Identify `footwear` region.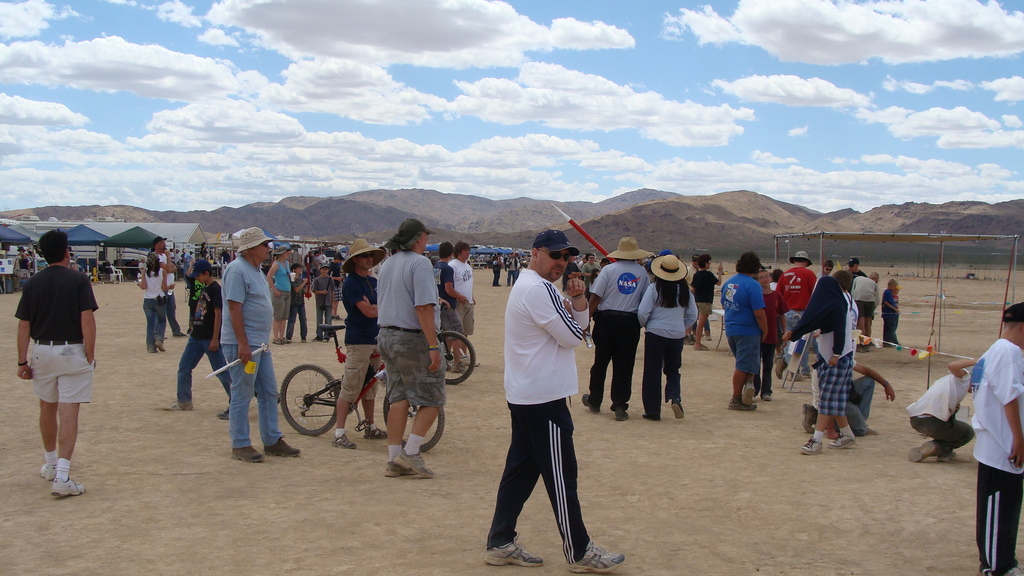
Region: detection(219, 408, 231, 420).
